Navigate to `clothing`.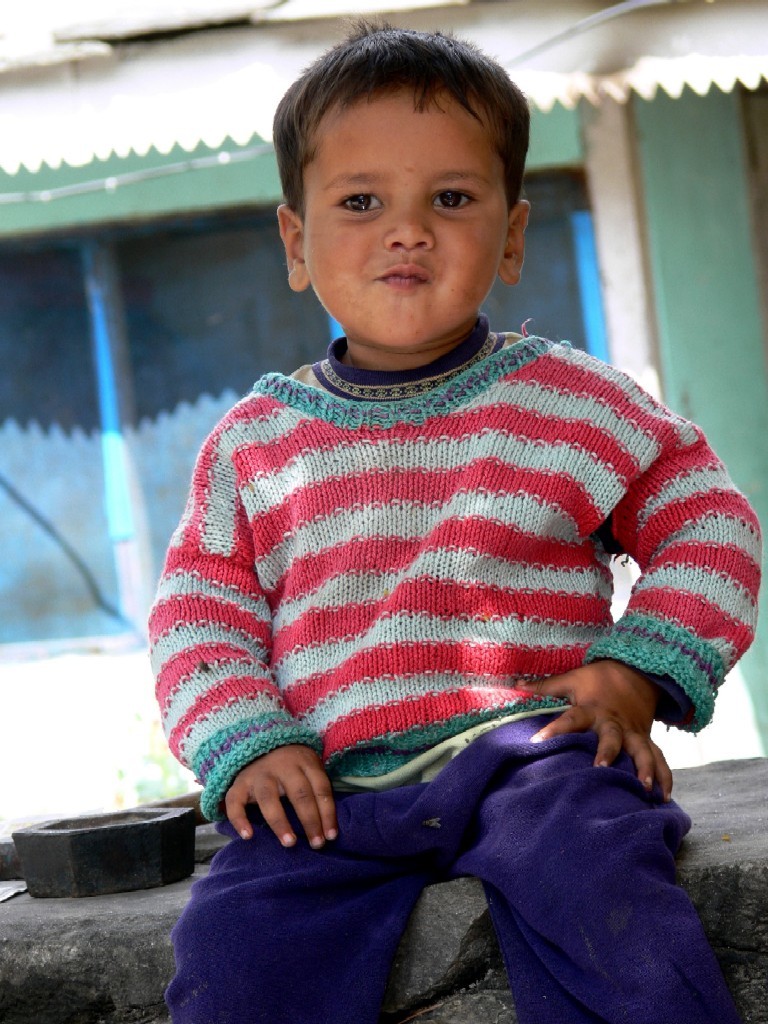
Navigation target: left=170, top=712, right=750, bottom=1023.
